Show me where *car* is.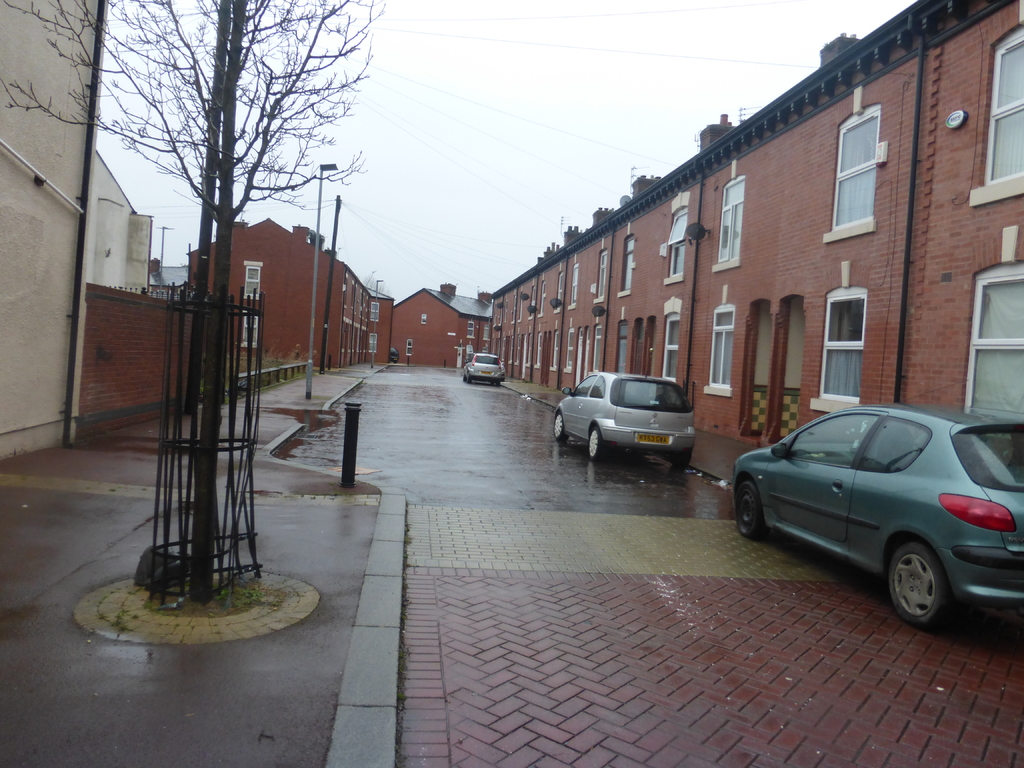
*car* is at 550, 368, 693, 467.
